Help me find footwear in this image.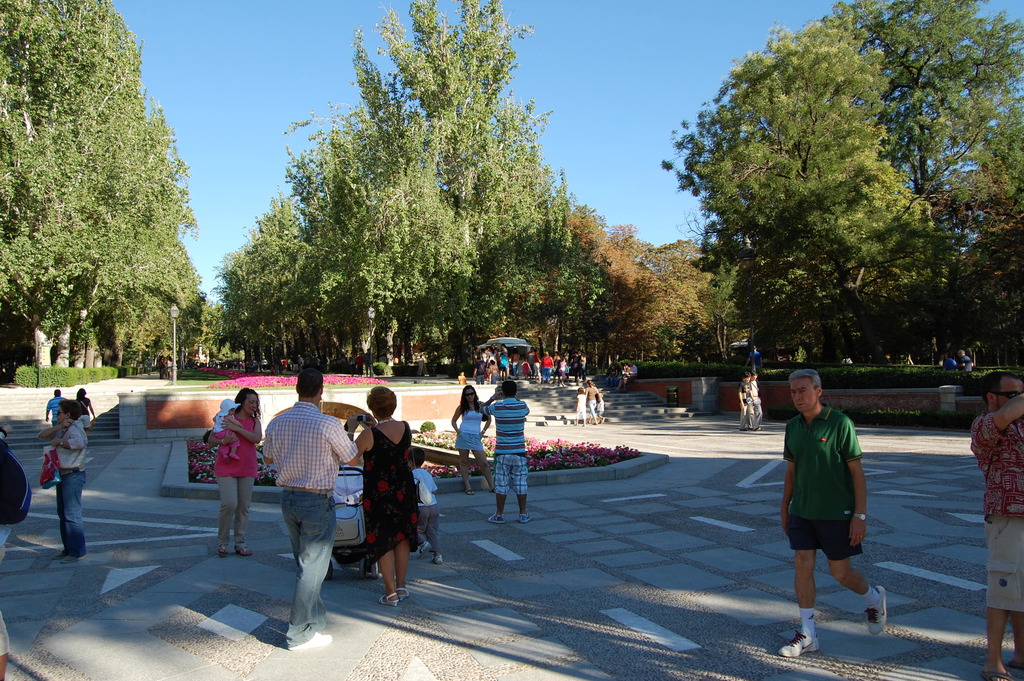
Found it: box(1009, 656, 1023, 670).
